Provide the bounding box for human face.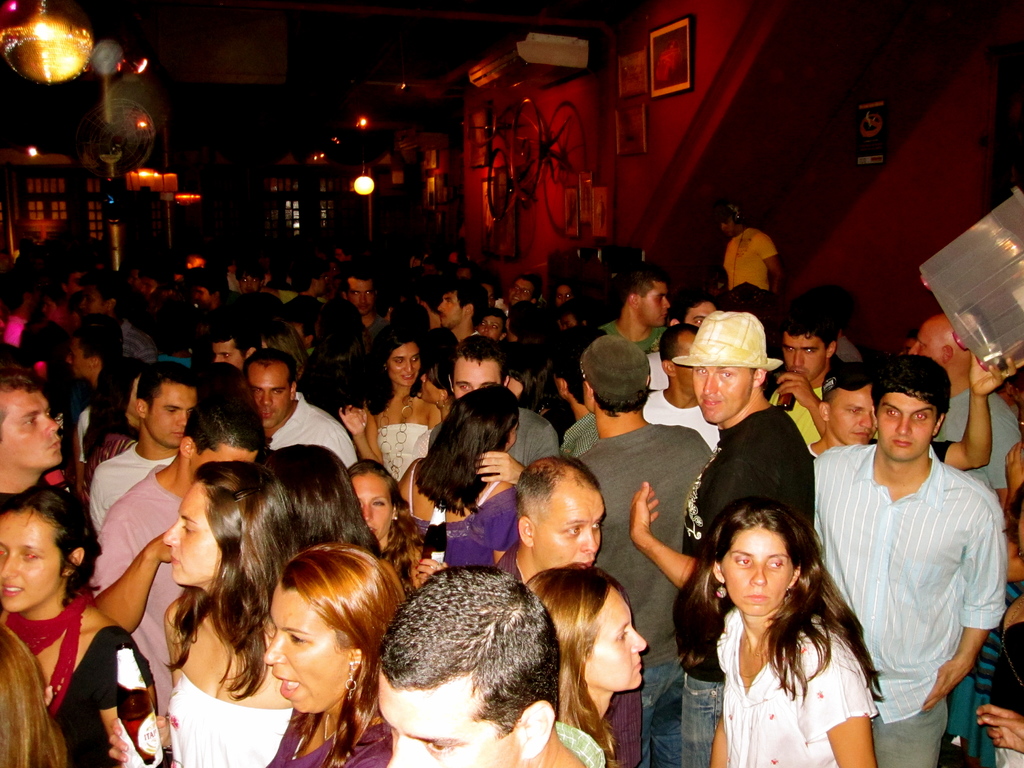
[237, 272, 259, 292].
